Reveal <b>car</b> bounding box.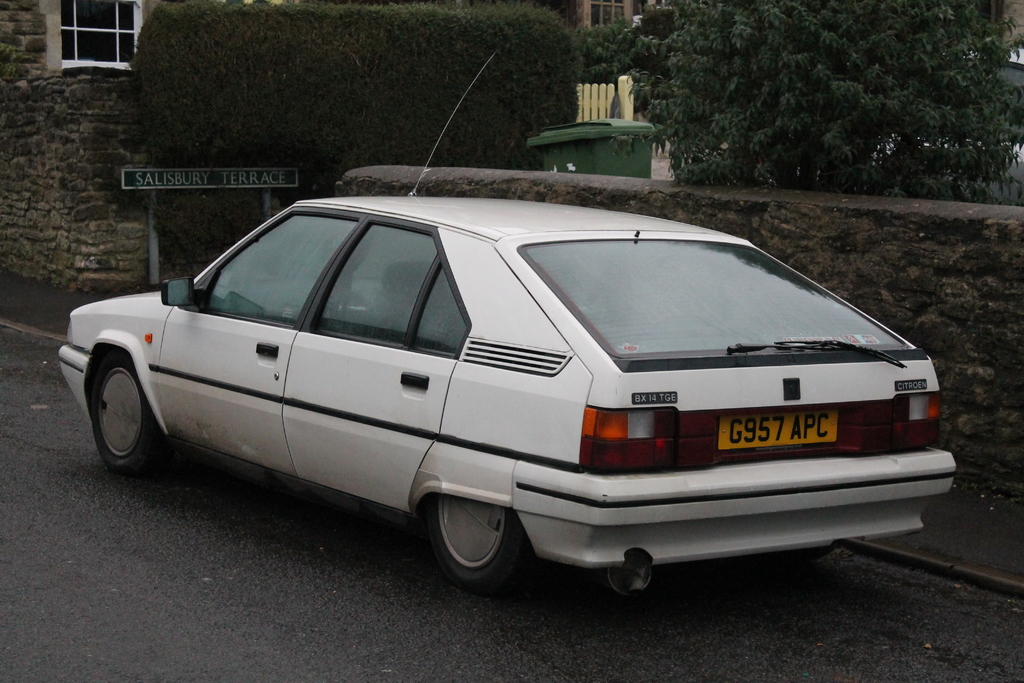
Revealed: BBox(60, 197, 921, 614).
